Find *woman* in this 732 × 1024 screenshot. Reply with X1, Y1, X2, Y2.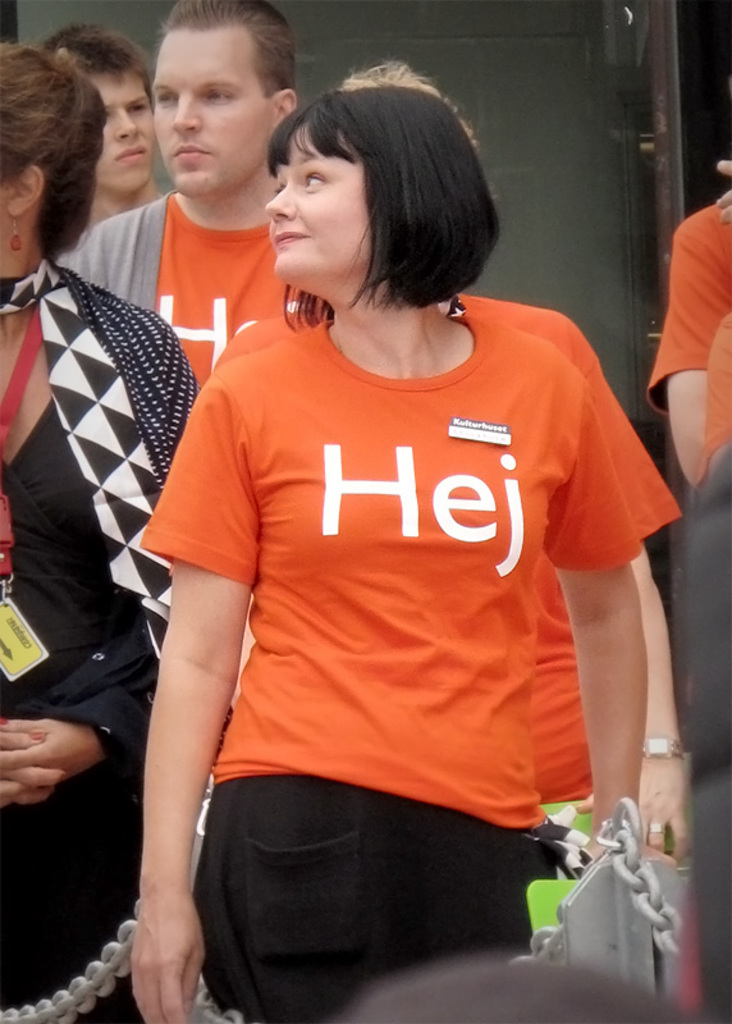
102, 67, 658, 1012.
